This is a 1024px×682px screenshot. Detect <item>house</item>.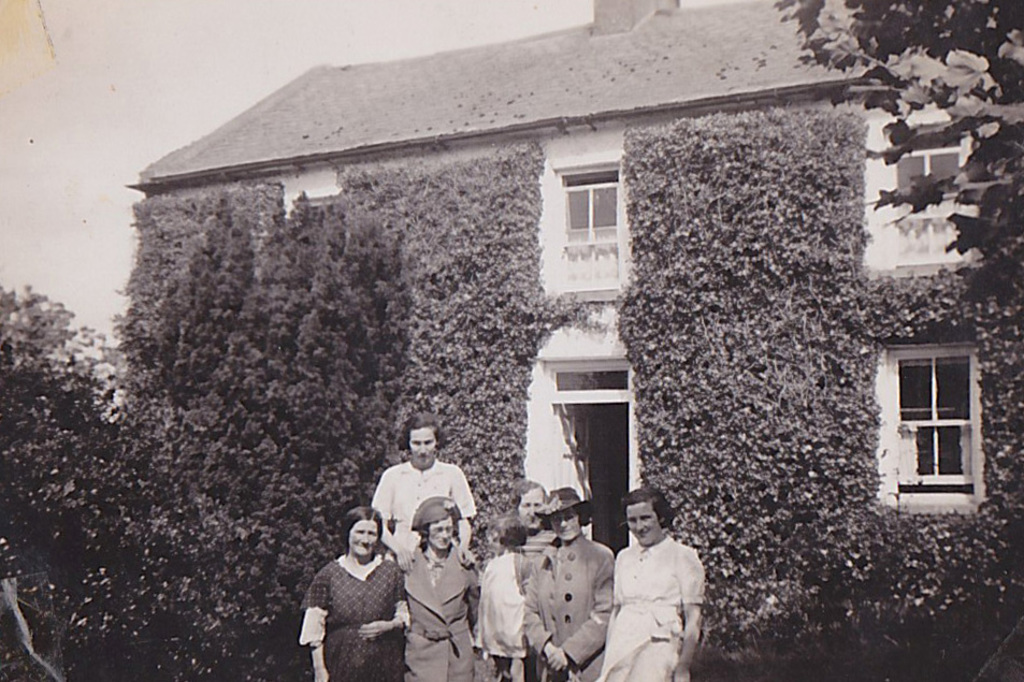
(120, 0, 991, 562).
